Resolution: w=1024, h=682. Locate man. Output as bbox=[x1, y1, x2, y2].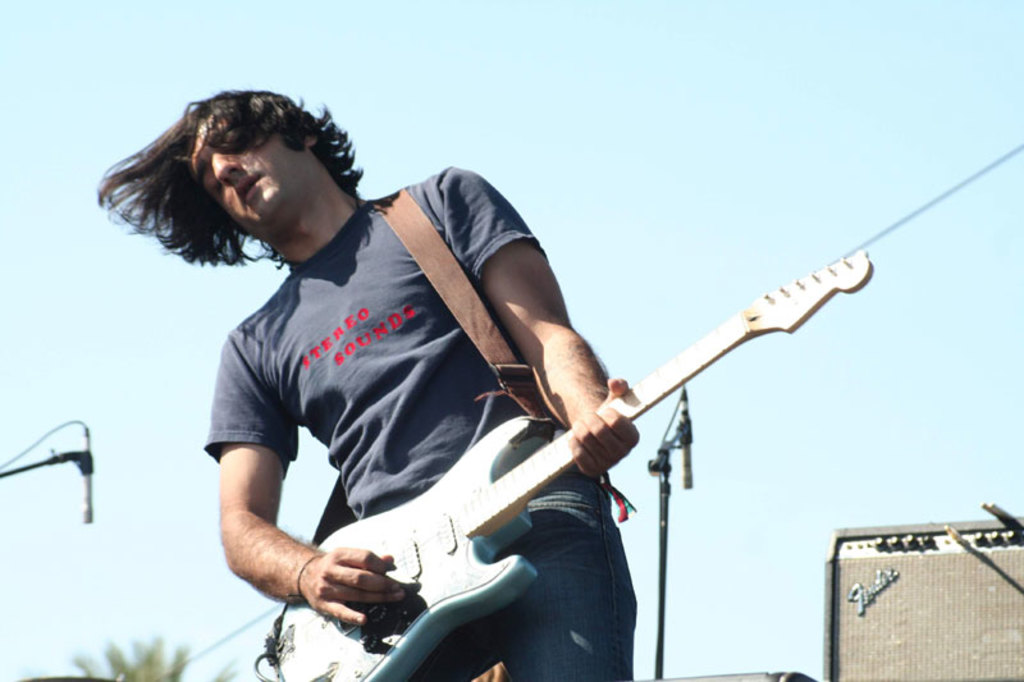
bbox=[97, 84, 659, 678].
